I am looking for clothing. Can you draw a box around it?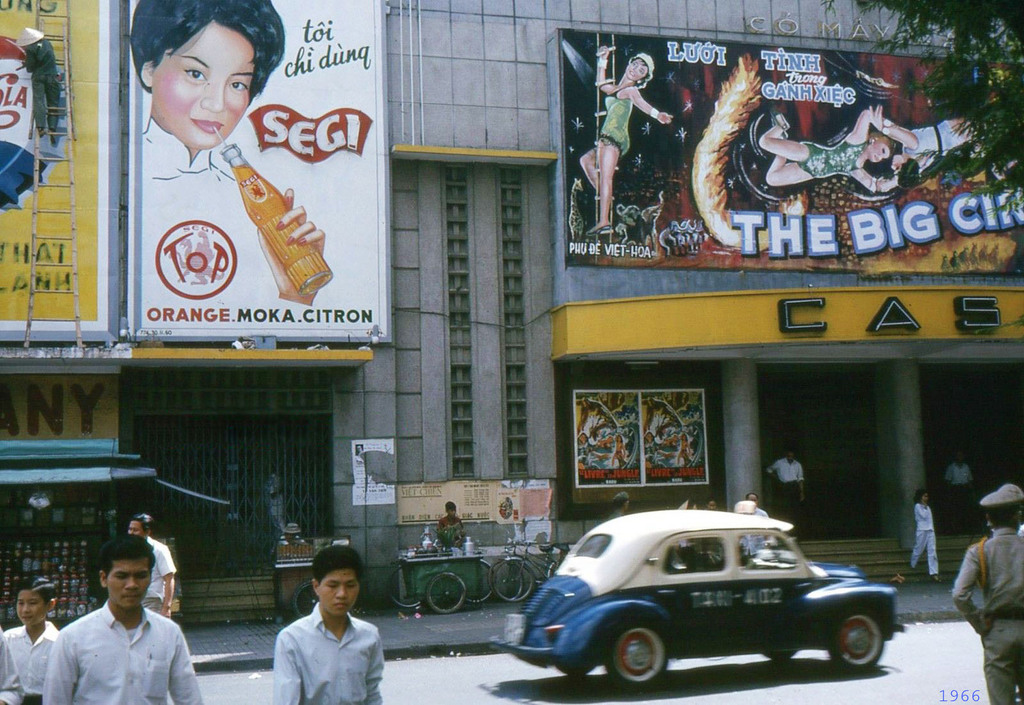
Sure, the bounding box is bbox=[944, 519, 1023, 701].
